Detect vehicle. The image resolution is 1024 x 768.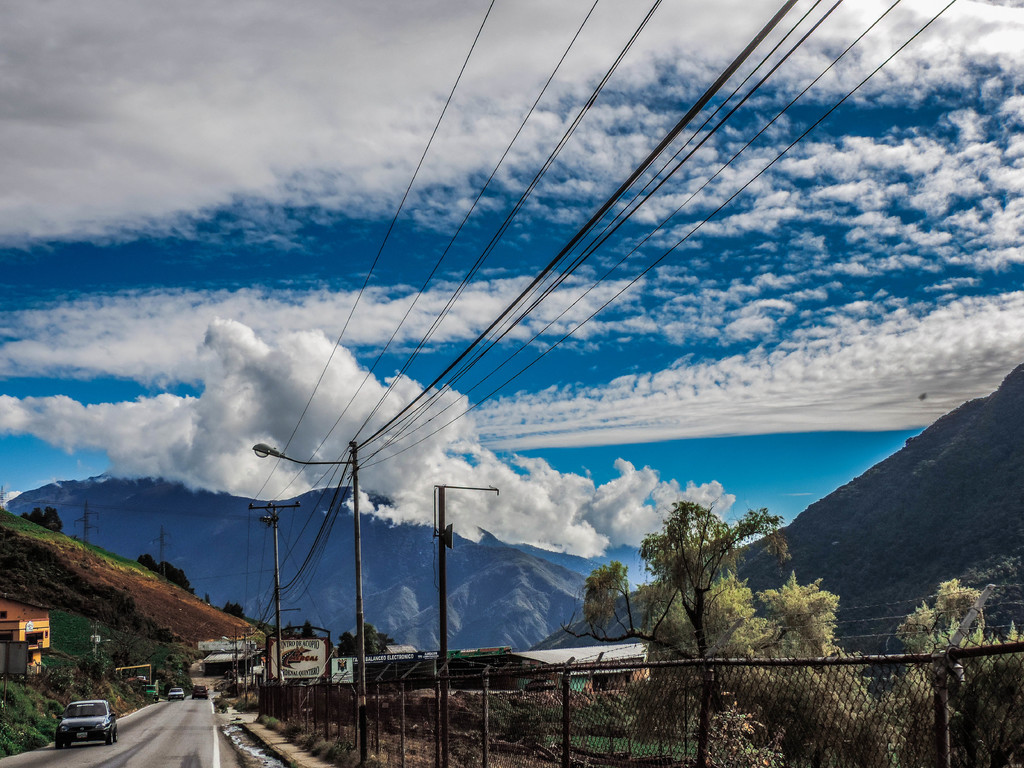
box=[191, 683, 211, 699].
